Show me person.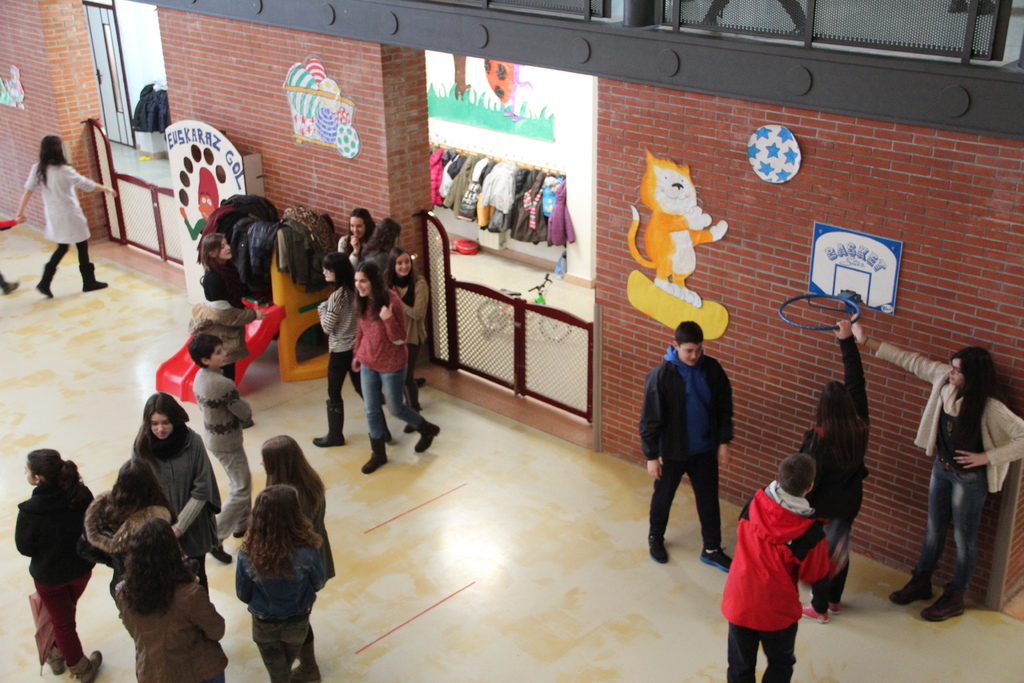
person is here: l=384, t=245, r=430, b=435.
